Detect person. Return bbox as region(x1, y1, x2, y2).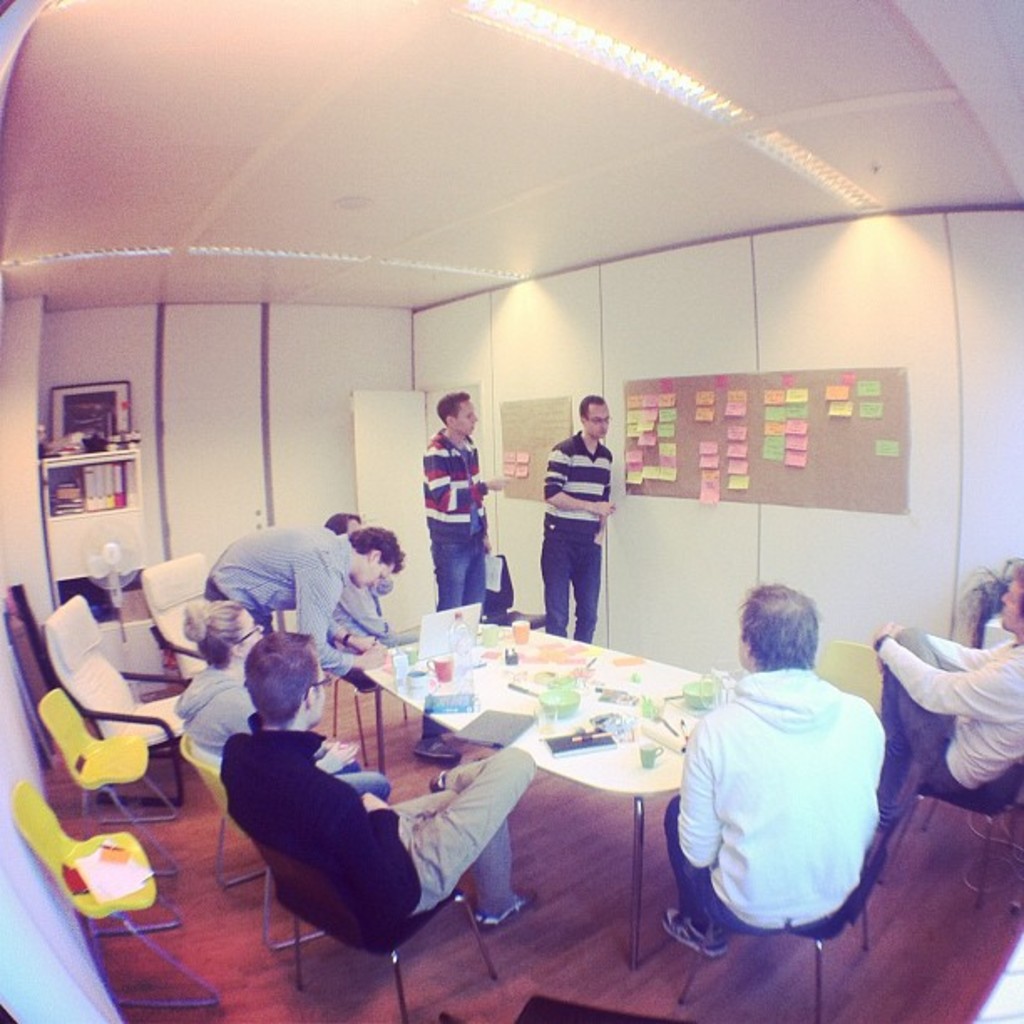
region(868, 557, 1022, 827).
